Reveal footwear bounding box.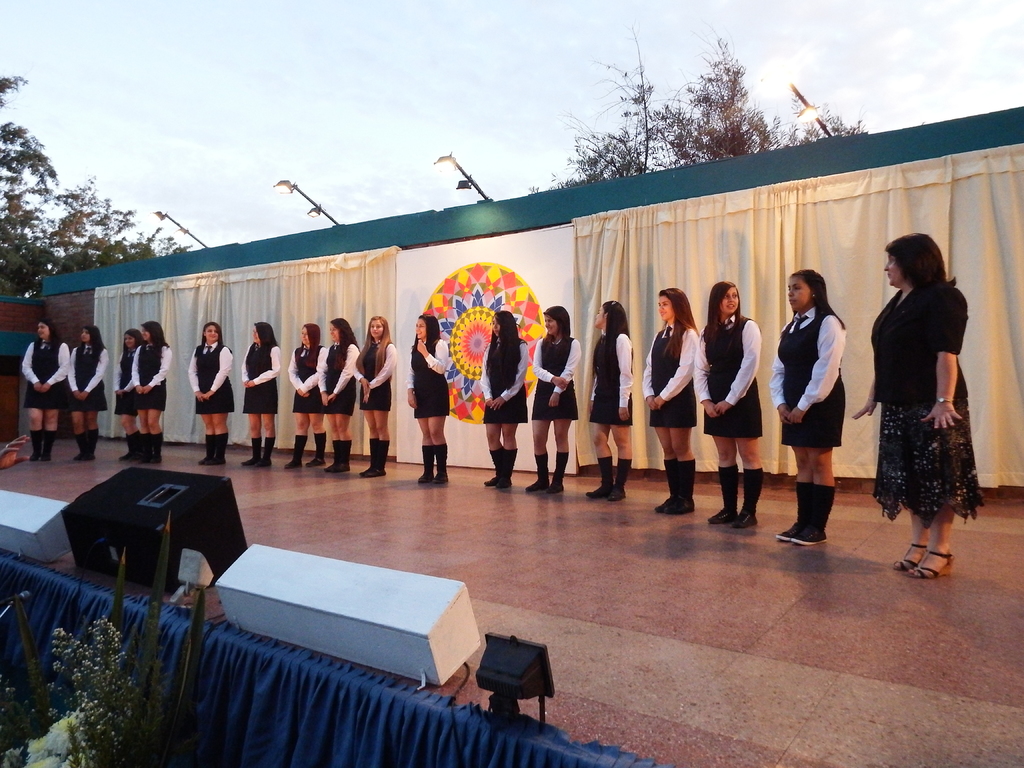
Revealed: l=340, t=439, r=355, b=472.
